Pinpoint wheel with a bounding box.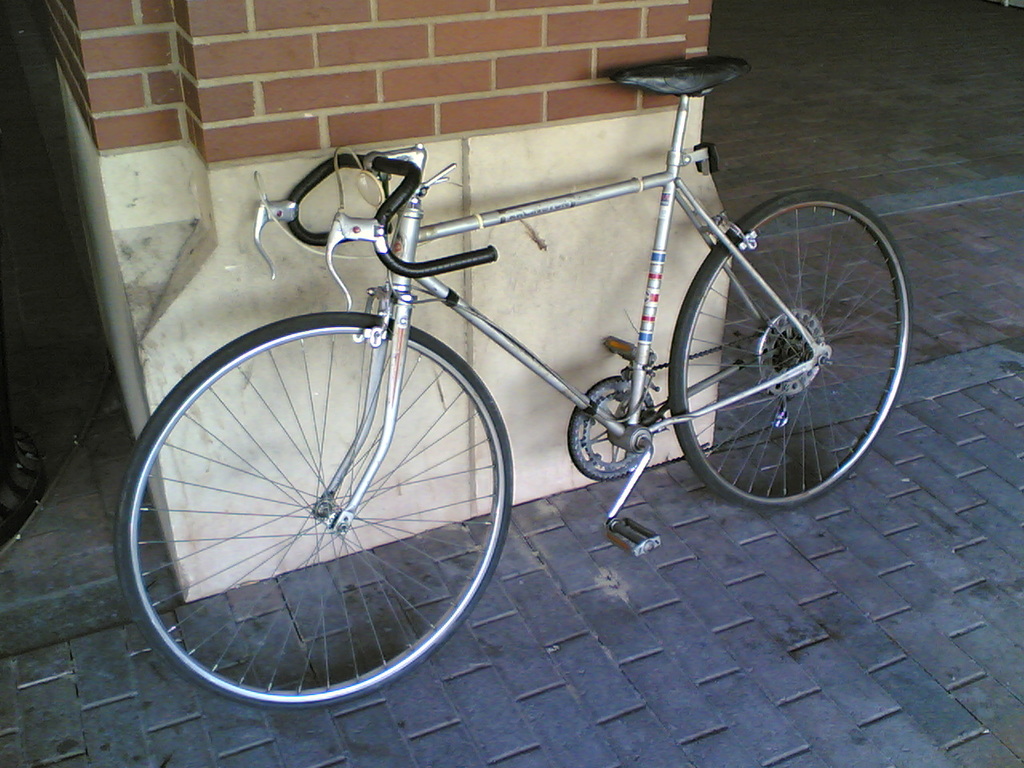
(x1=664, y1=190, x2=910, y2=510).
